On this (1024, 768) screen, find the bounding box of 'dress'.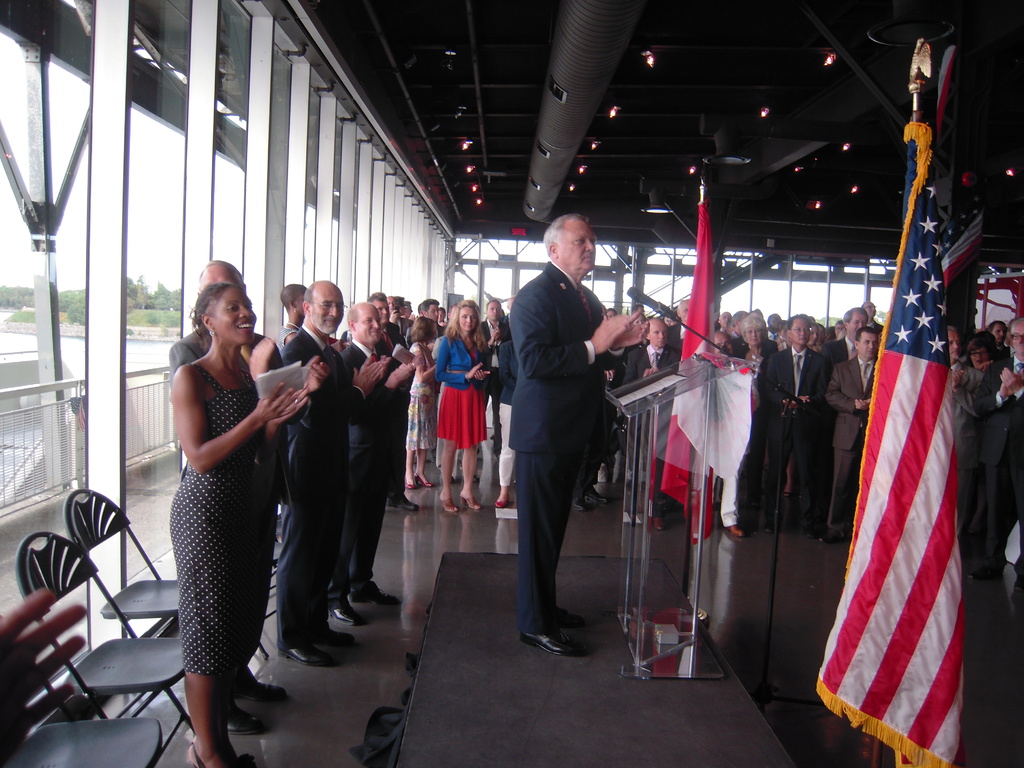
Bounding box: {"left": 435, "top": 348, "right": 488, "bottom": 451}.
